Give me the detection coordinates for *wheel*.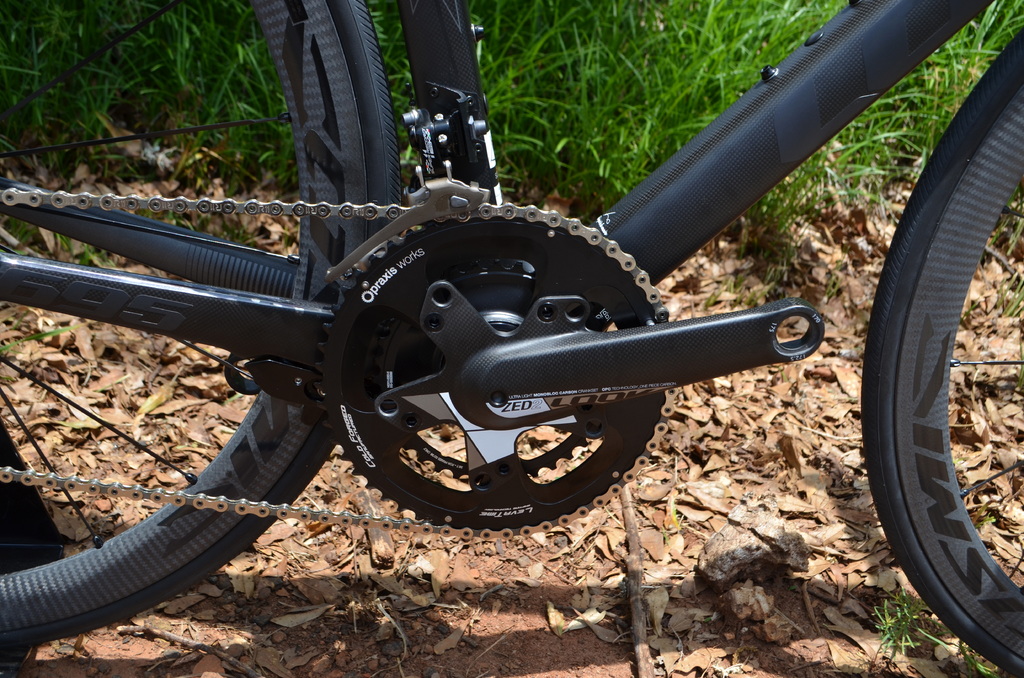
left=859, top=28, right=1023, bottom=677.
